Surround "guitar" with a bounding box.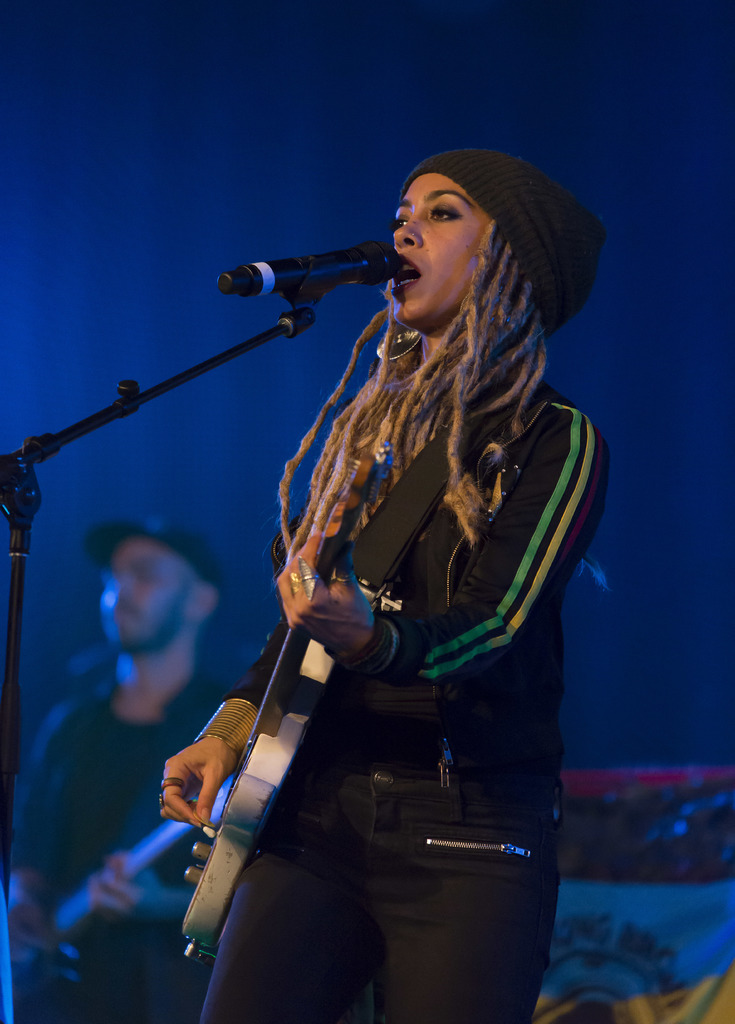
191,452,387,950.
